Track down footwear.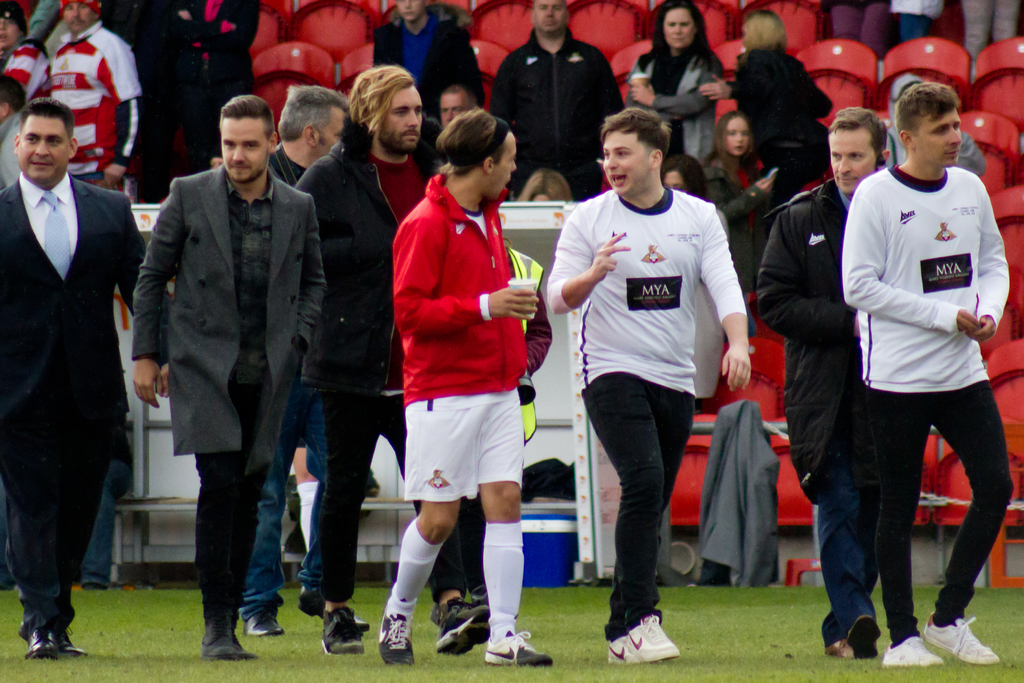
Tracked to crop(850, 614, 880, 656).
